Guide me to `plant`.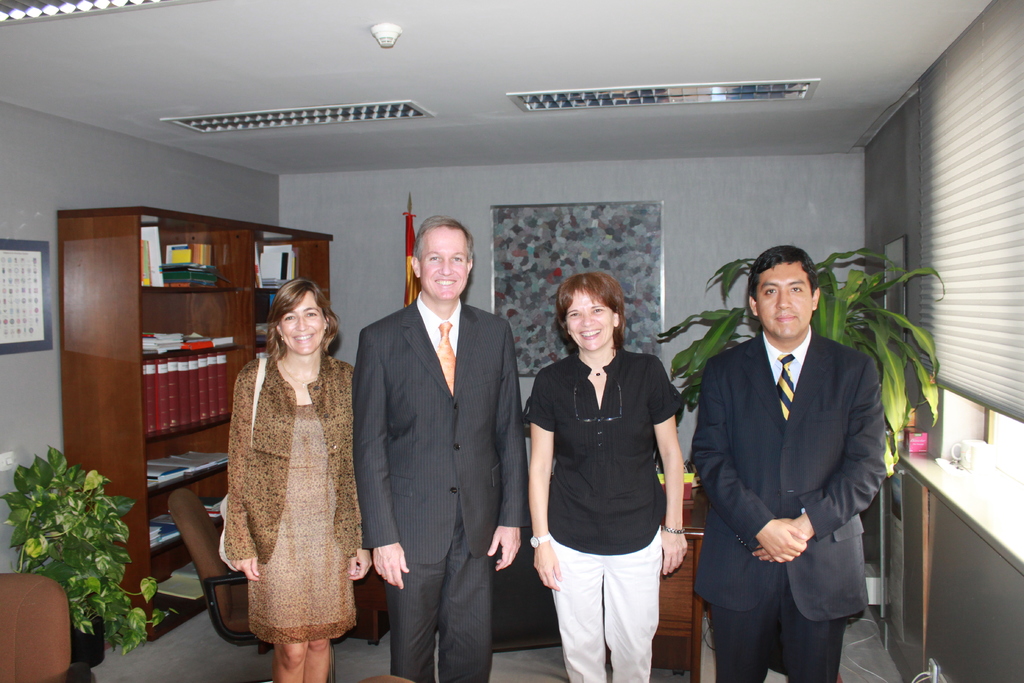
Guidance: (x1=0, y1=452, x2=162, y2=644).
